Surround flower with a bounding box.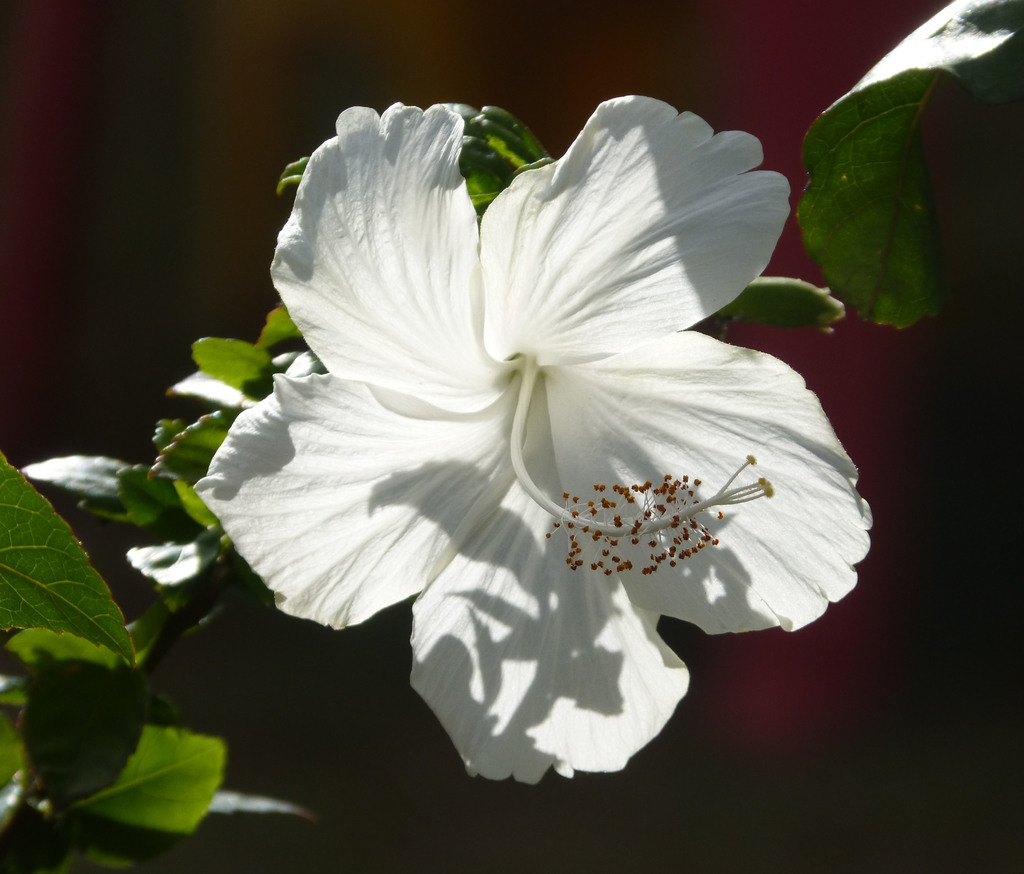
(left=230, top=13, right=947, bottom=830).
